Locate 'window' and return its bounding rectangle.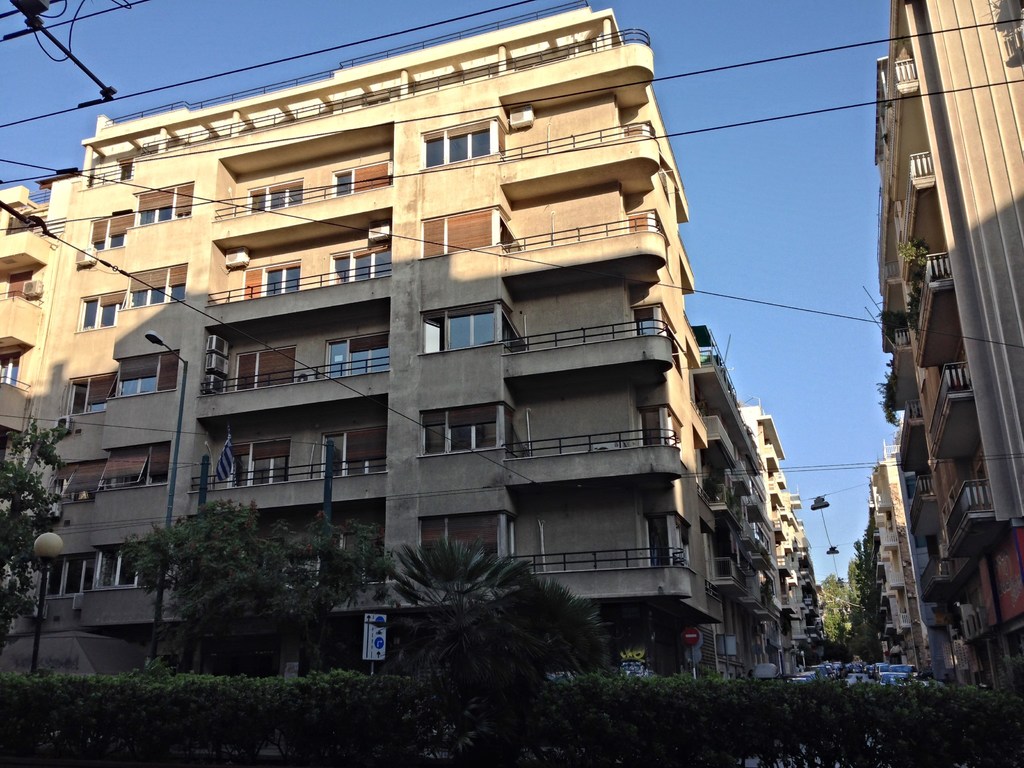
133:181:195:225.
